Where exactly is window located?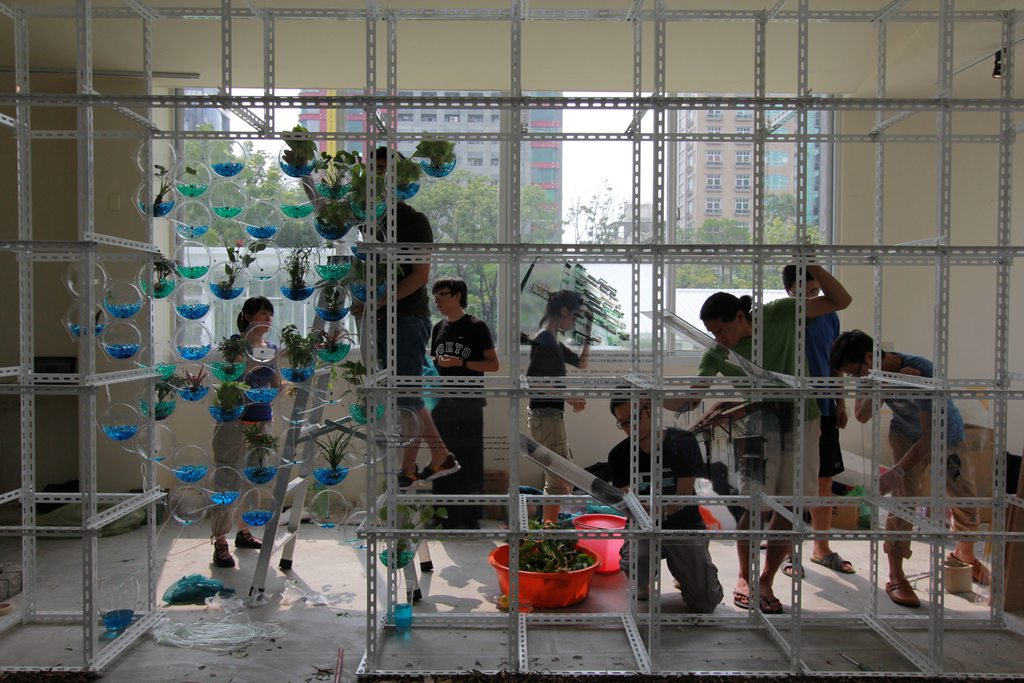
Its bounding box is <region>738, 153, 747, 164</region>.
